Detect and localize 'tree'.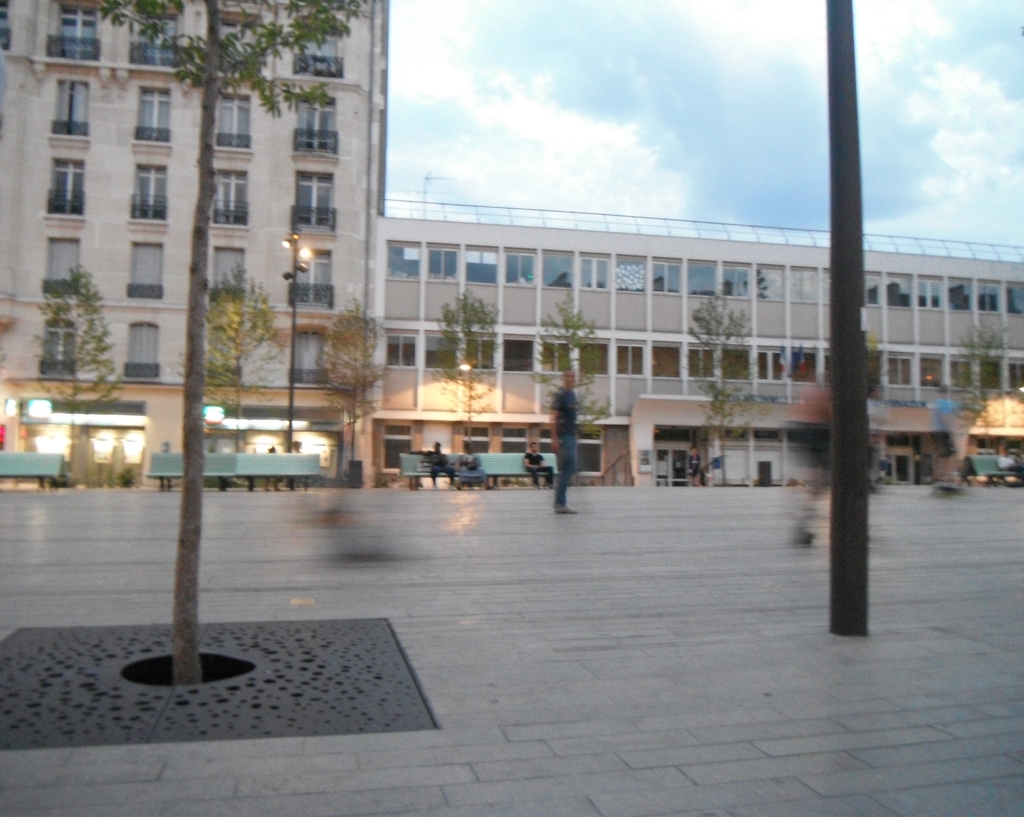
Localized at detection(516, 287, 624, 484).
